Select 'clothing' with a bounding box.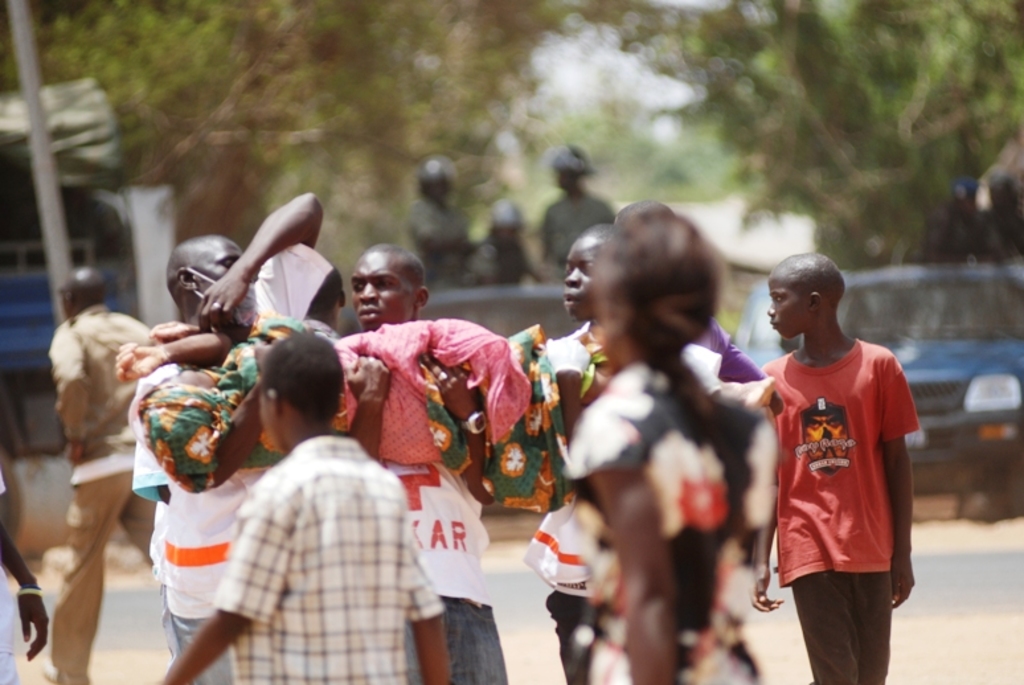
0, 464, 20, 684.
